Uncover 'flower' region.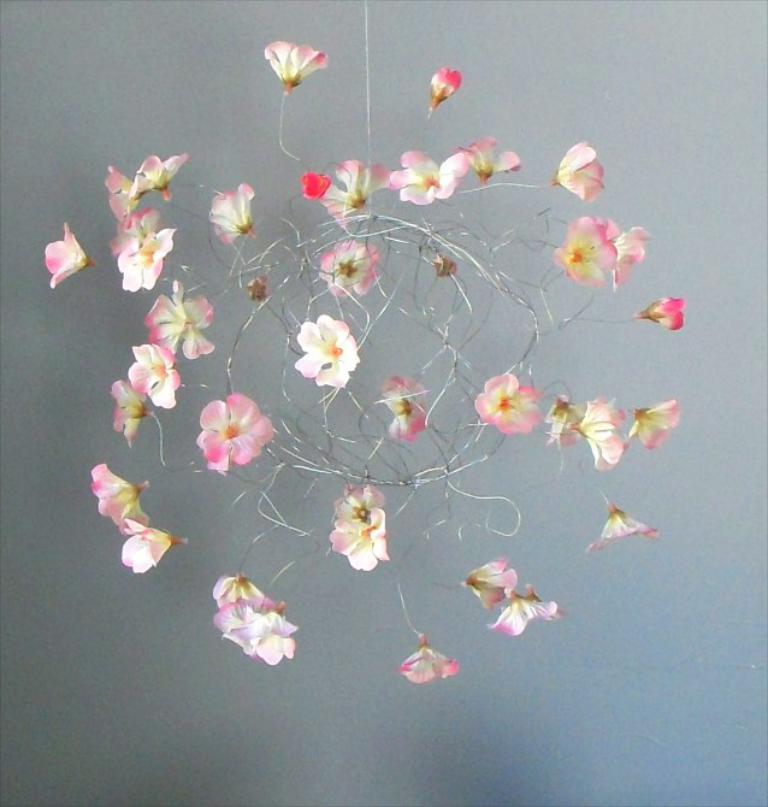
Uncovered: 489, 600, 565, 637.
